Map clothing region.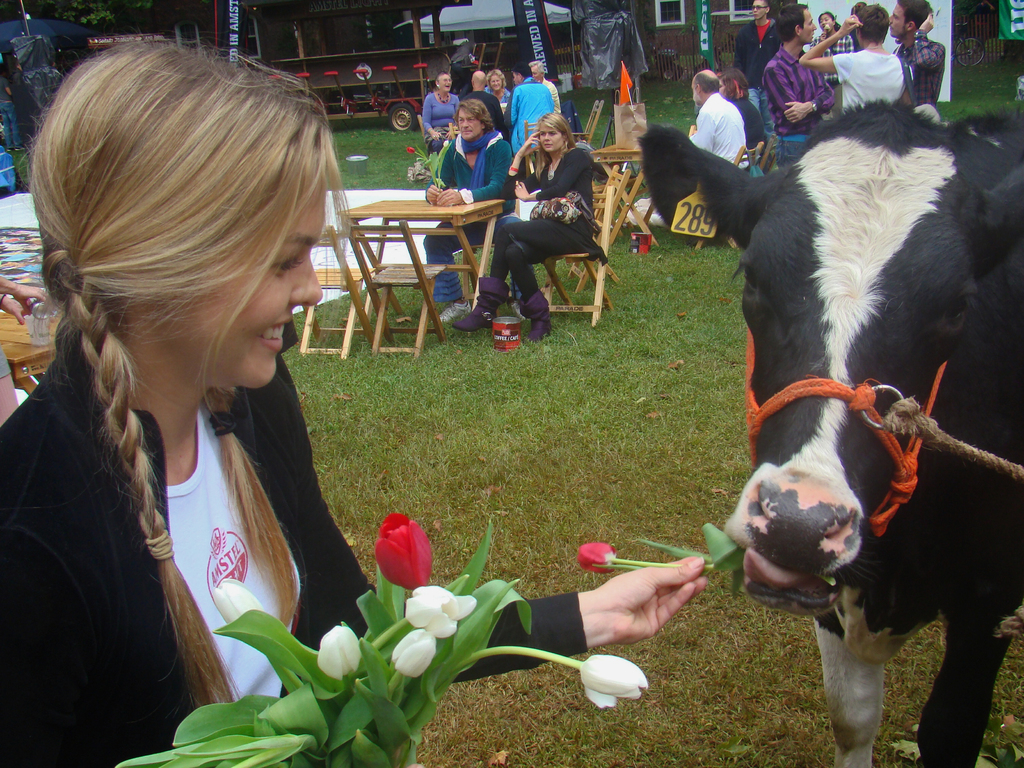
Mapped to BBox(851, 27, 855, 53).
